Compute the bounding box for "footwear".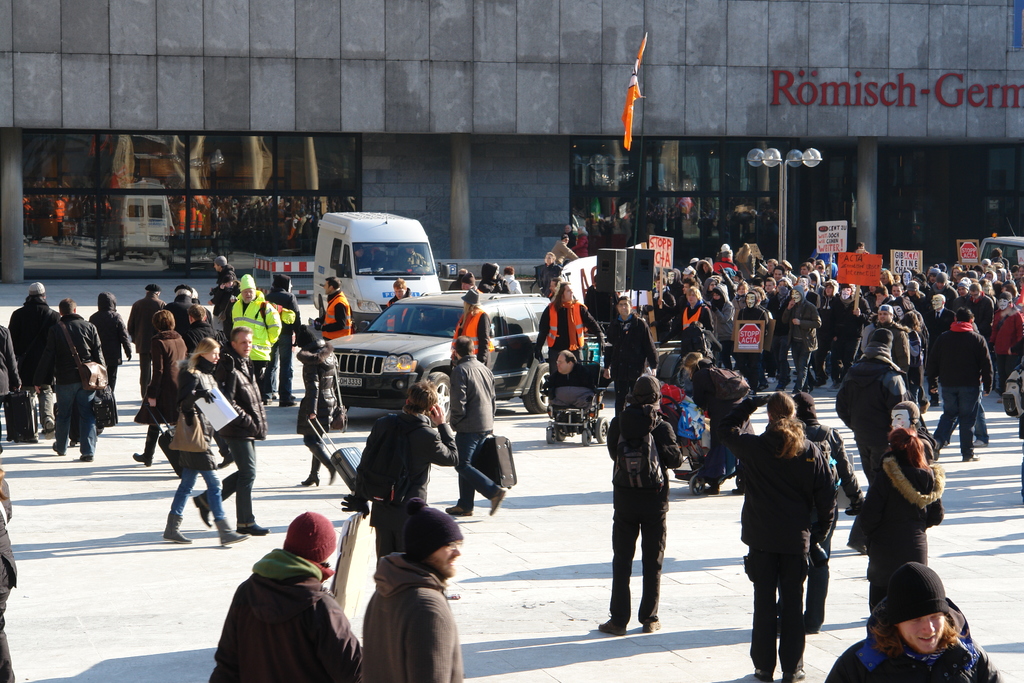
309,443,339,490.
